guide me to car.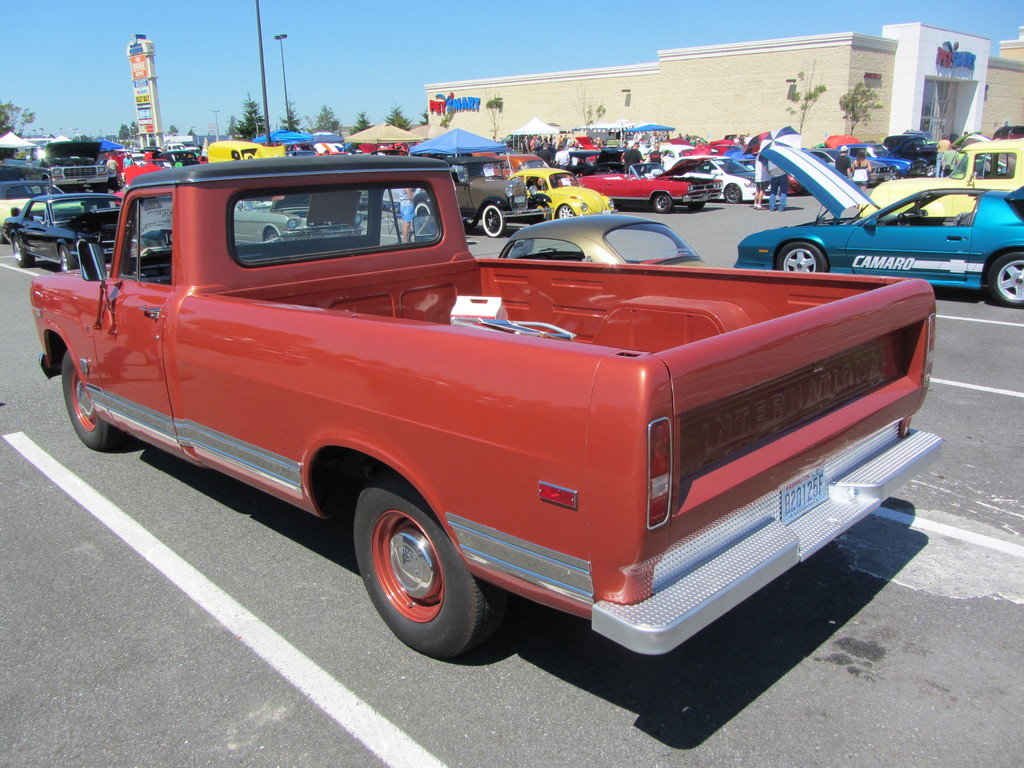
Guidance: <box>500,167,613,220</box>.
